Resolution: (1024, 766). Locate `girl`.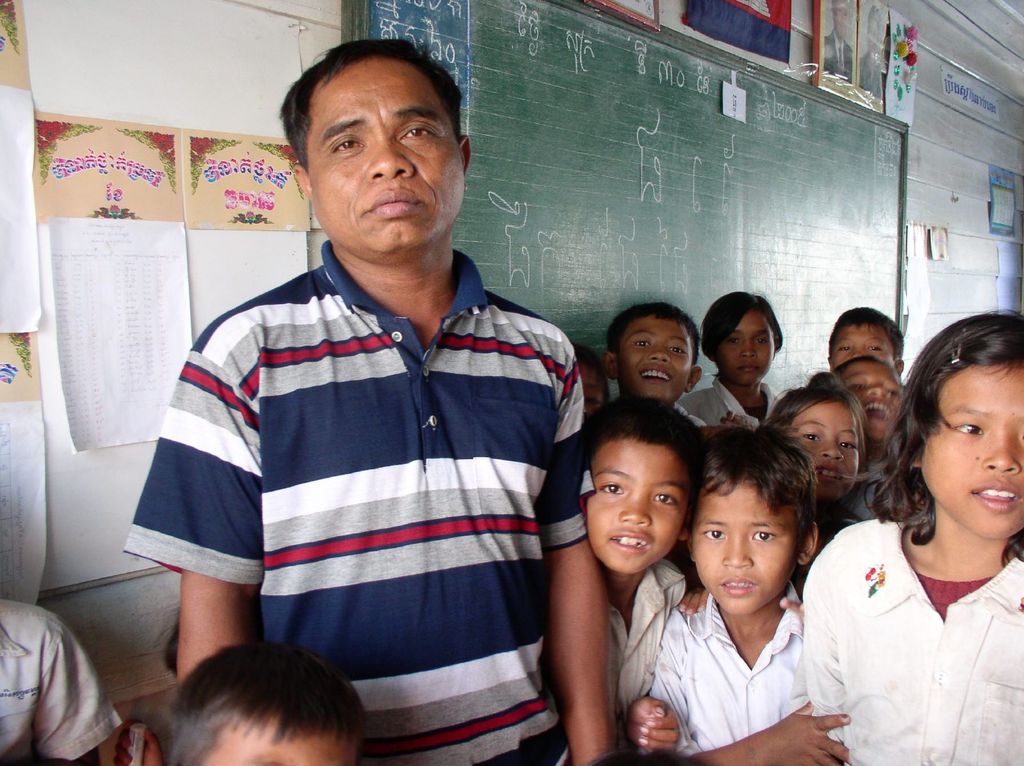
<bbox>765, 371, 864, 509</bbox>.
